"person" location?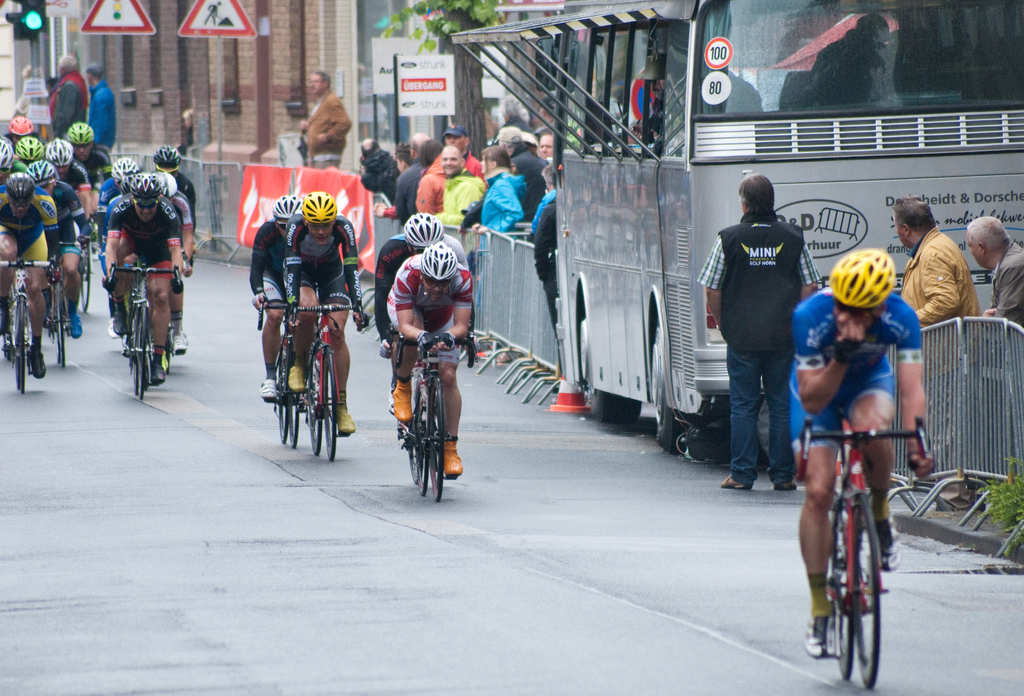
{"x1": 383, "y1": 240, "x2": 479, "y2": 482}
